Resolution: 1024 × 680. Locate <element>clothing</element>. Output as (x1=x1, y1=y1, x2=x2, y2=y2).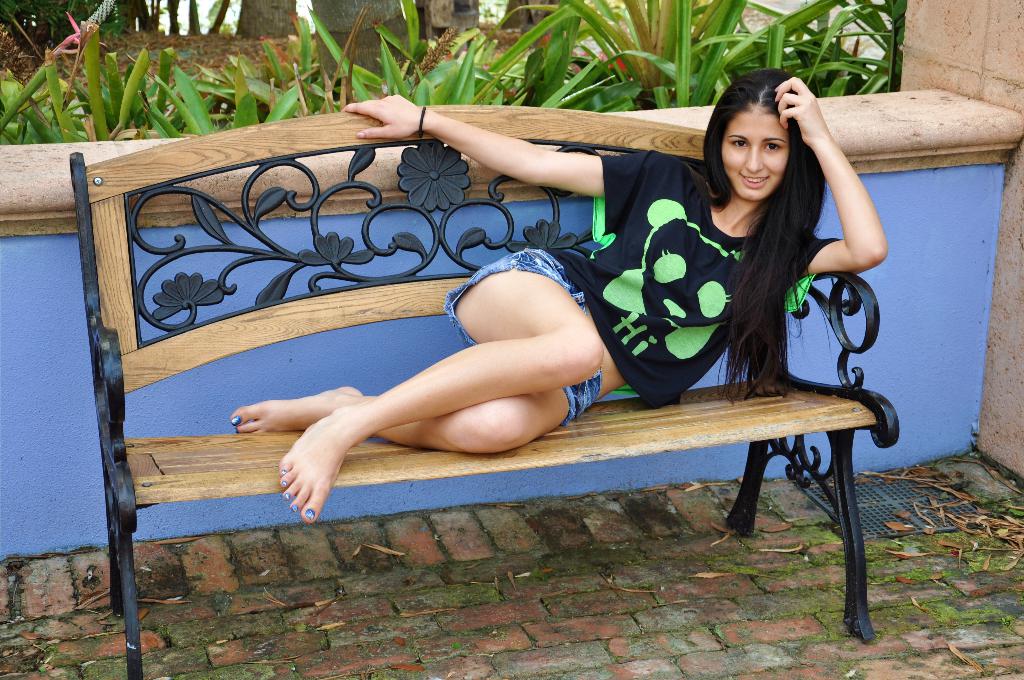
(x1=544, y1=153, x2=842, y2=409).
